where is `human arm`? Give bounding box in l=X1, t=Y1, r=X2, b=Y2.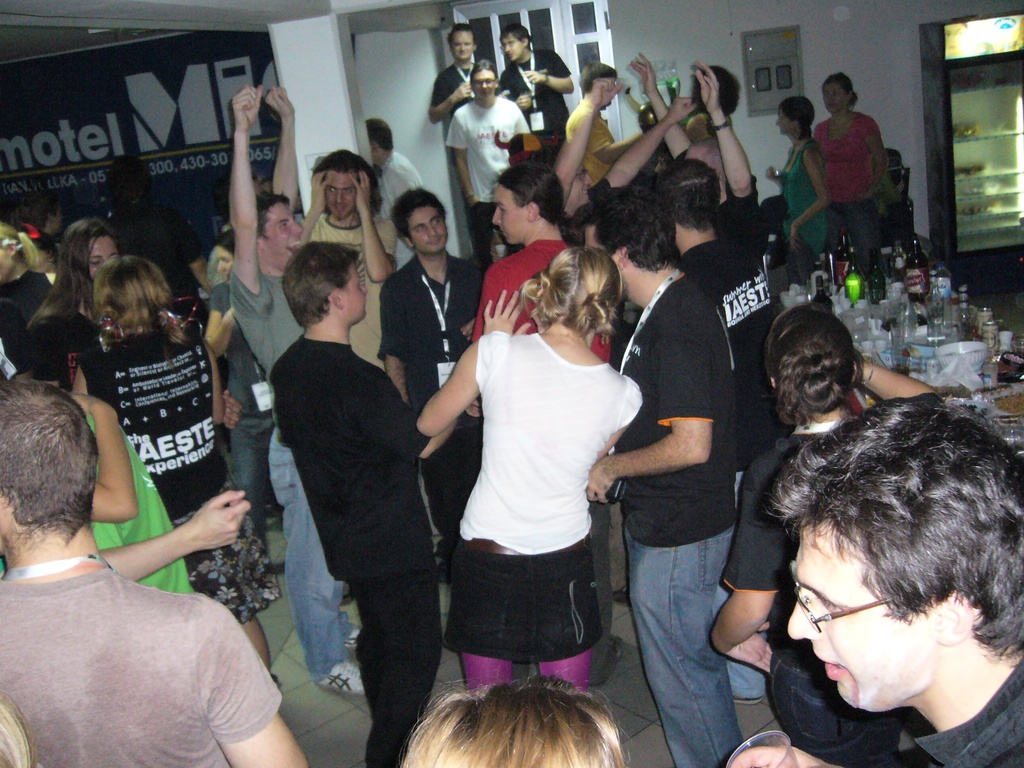
l=202, t=597, r=328, b=765.
